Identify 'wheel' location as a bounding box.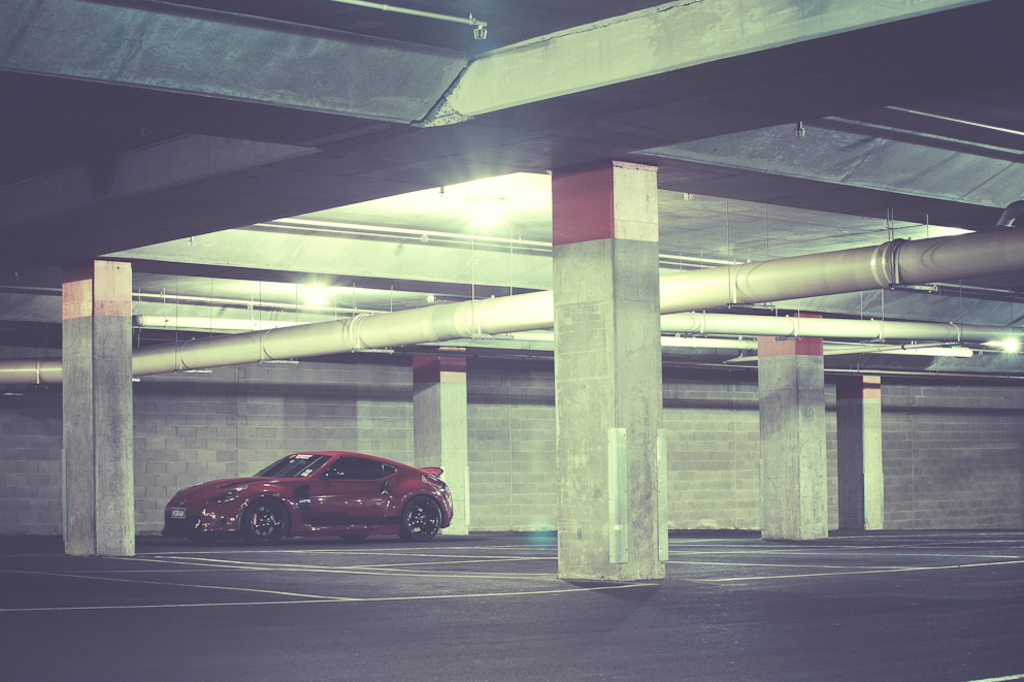
246,499,287,546.
